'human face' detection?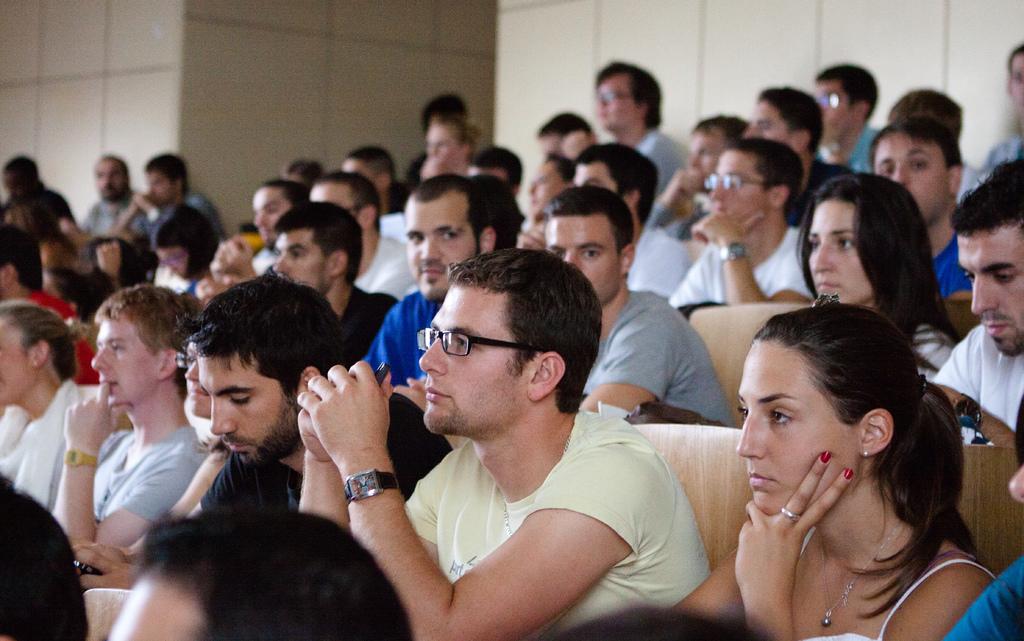
Rect(877, 129, 952, 223)
